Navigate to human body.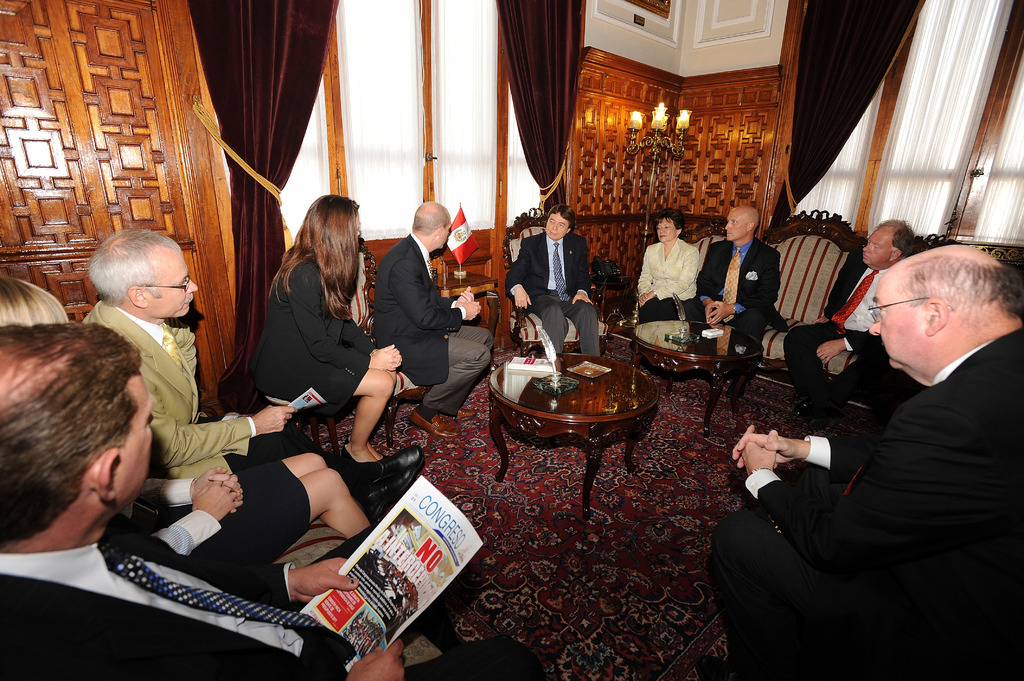
Navigation target: {"left": 371, "top": 233, "right": 499, "bottom": 439}.
